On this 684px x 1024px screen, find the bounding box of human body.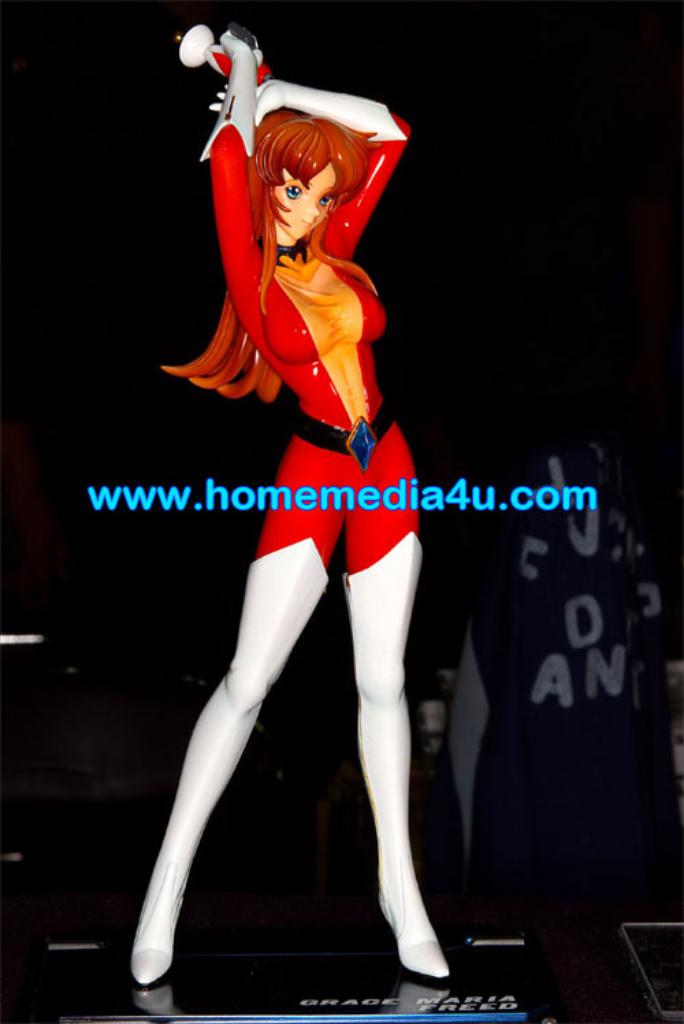
Bounding box: box=[120, 7, 487, 936].
